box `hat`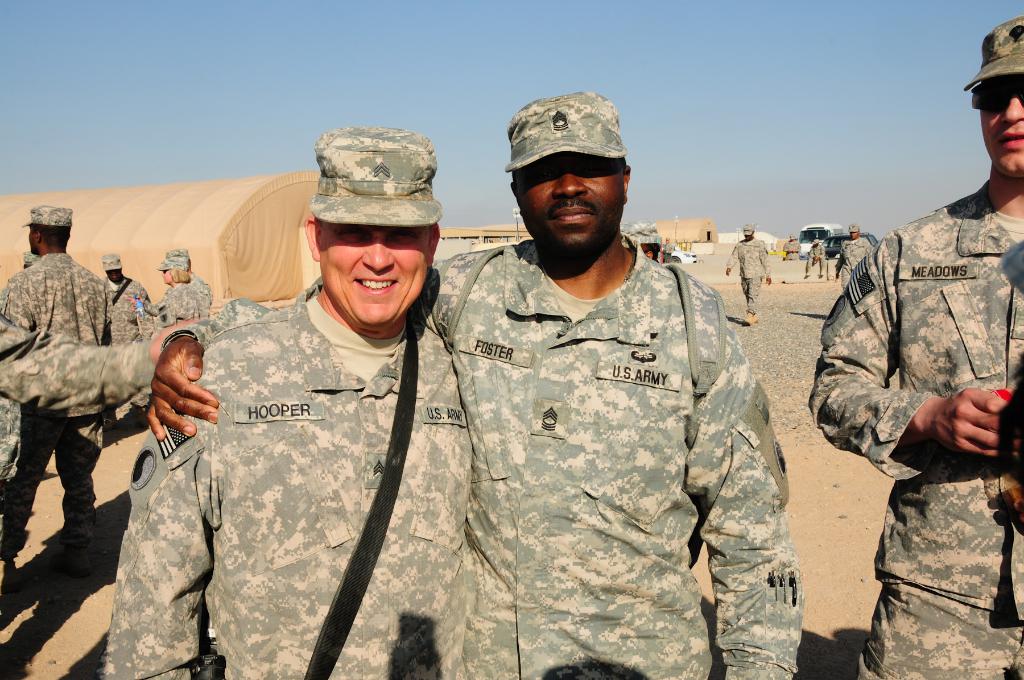
pyautogui.locateOnScreen(499, 88, 624, 174)
